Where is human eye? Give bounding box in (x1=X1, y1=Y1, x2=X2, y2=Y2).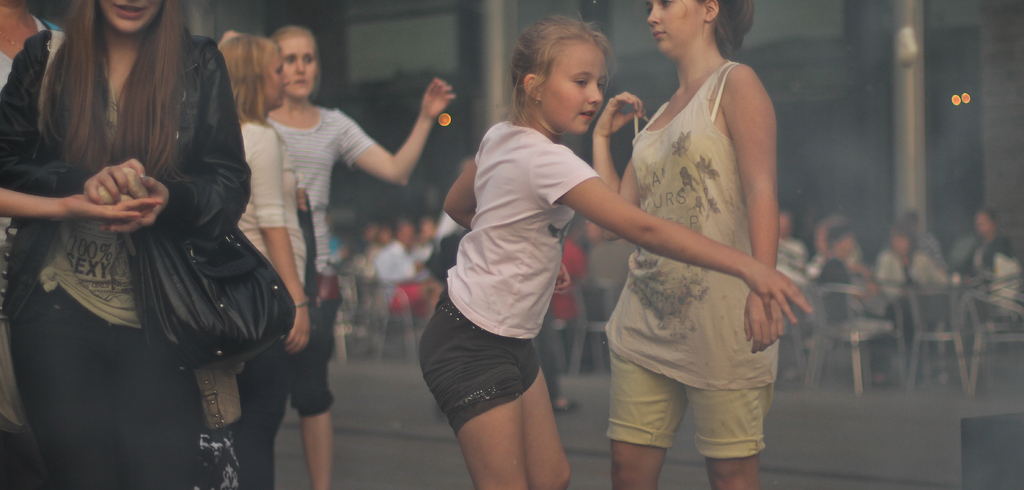
(x1=304, y1=55, x2=311, y2=65).
